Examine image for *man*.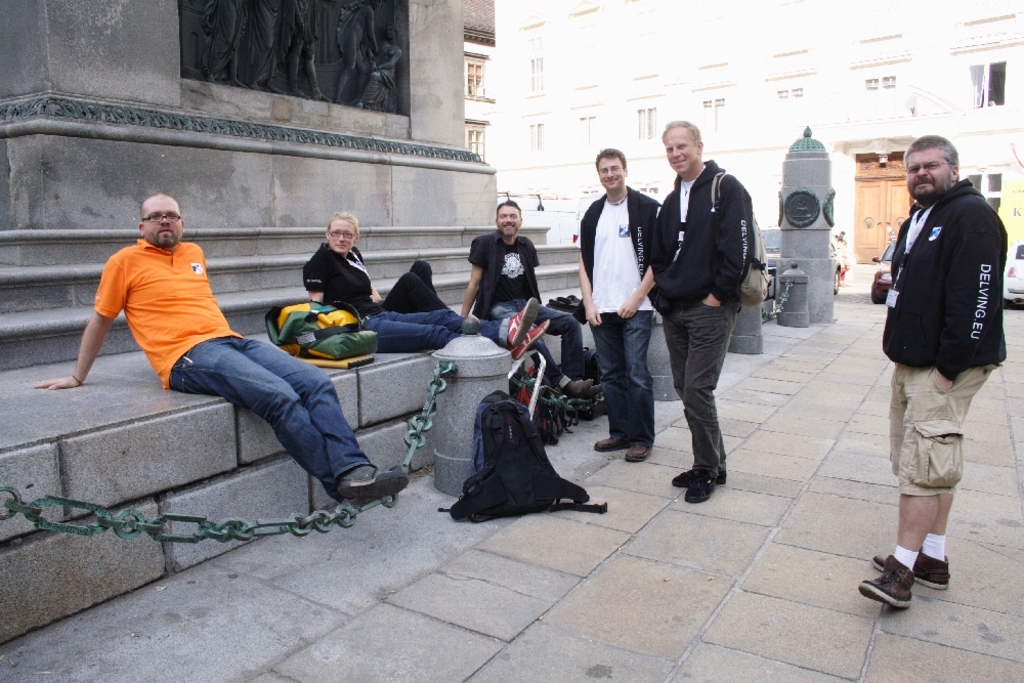
Examination result: 24, 189, 409, 517.
